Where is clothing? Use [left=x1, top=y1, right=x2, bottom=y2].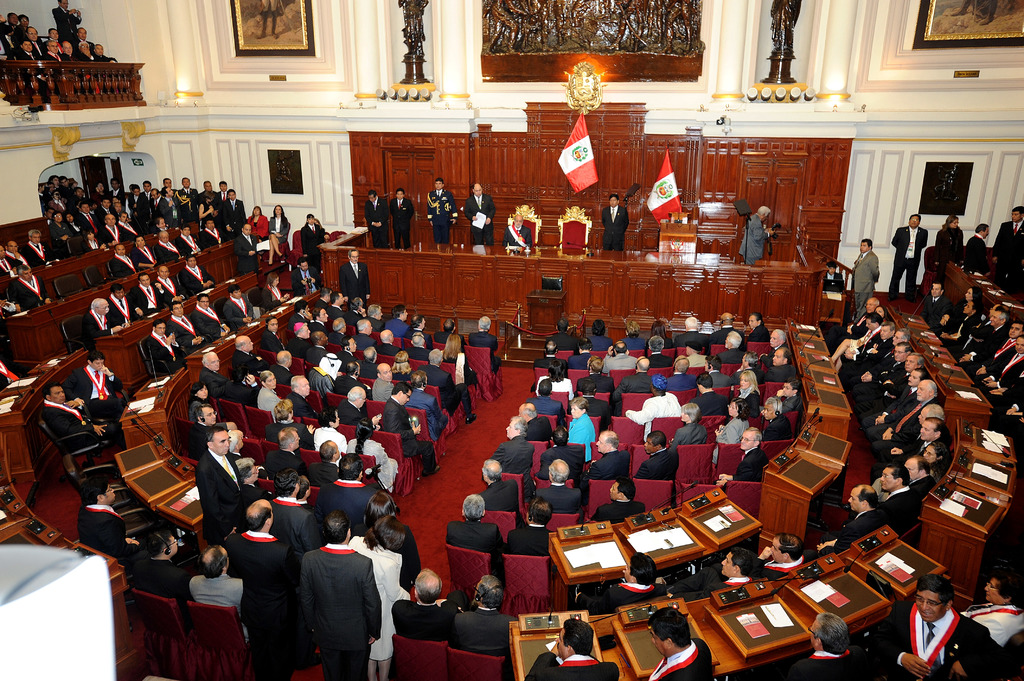
[left=613, top=374, right=655, bottom=410].
